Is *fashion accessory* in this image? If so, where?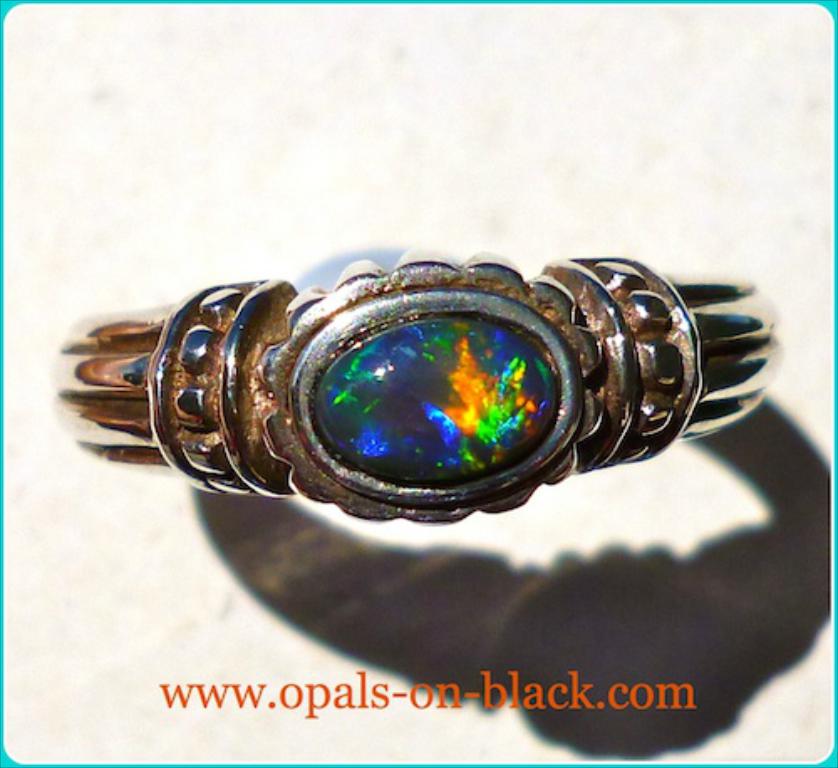
Yes, at pyautogui.locateOnScreen(47, 238, 784, 527).
